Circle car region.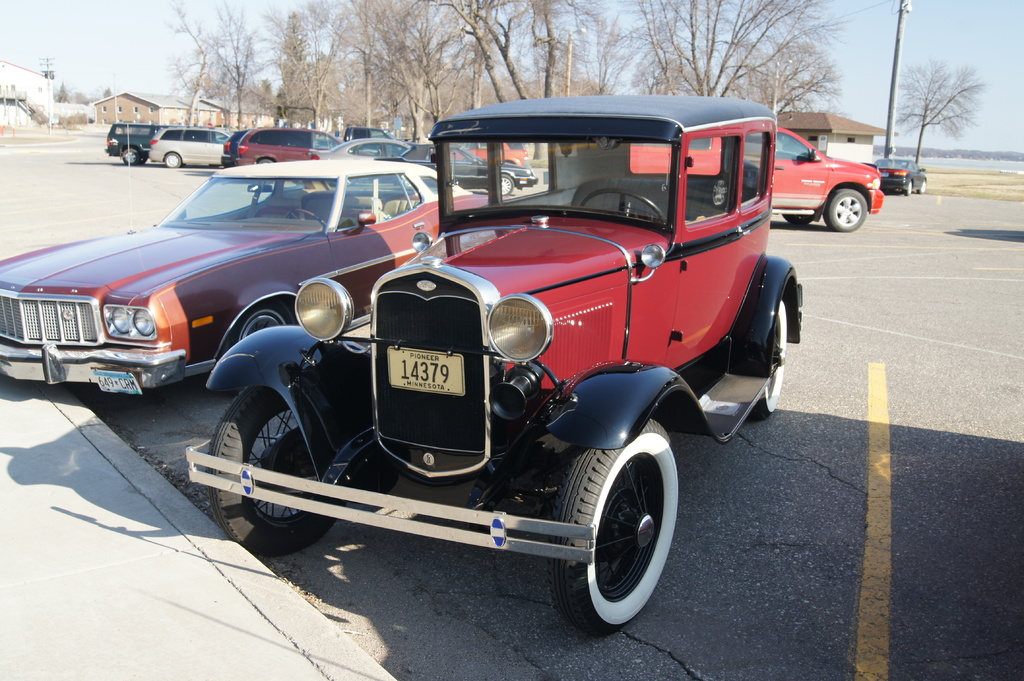
Region: crop(188, 93, 804, 631).
